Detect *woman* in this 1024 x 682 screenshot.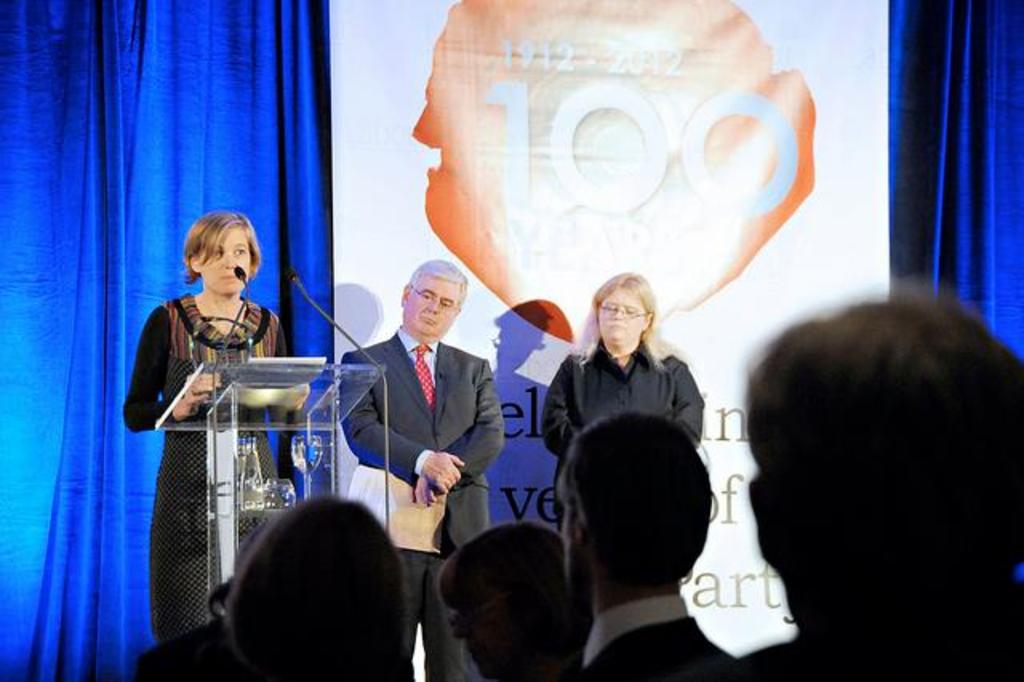
Detection: region(534, 272, 712, 535).
